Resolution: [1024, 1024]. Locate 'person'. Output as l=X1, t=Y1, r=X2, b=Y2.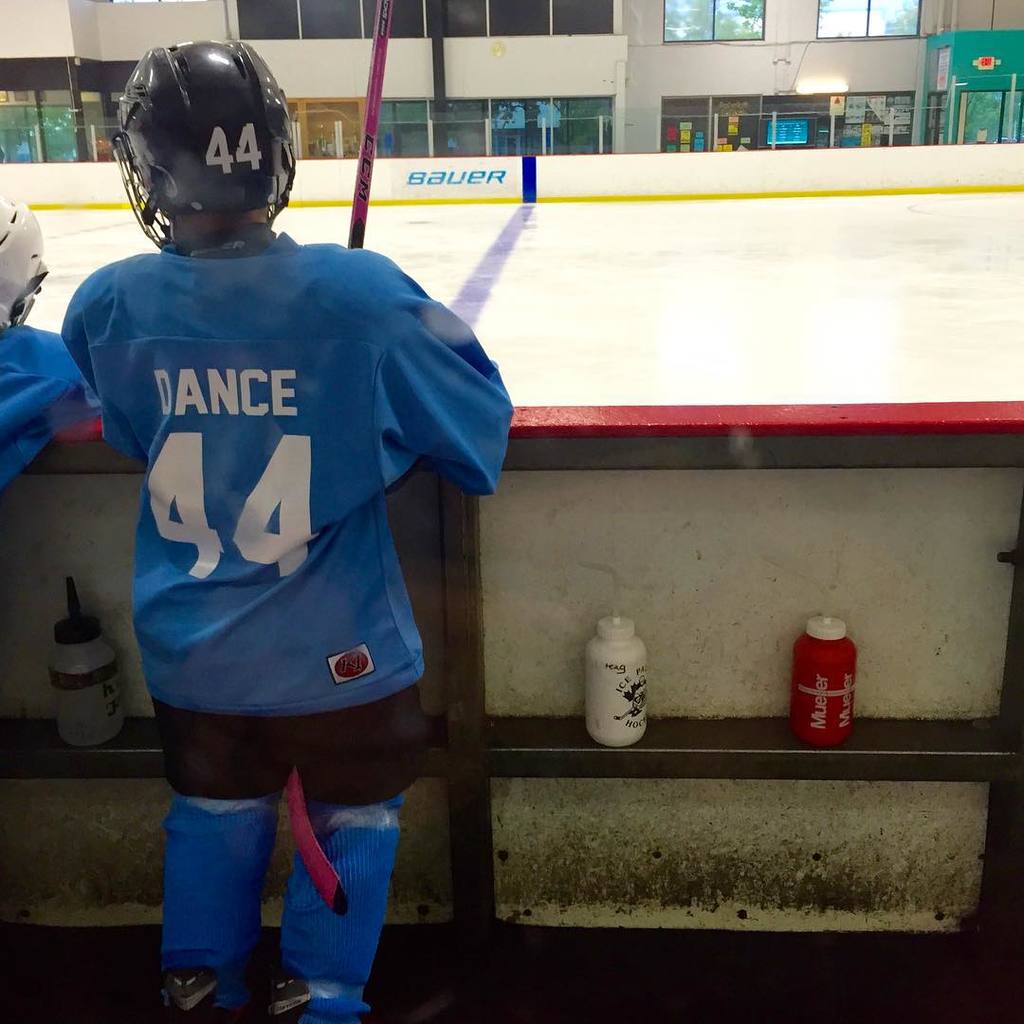
l=67, t=40, r=517, b=1022.
